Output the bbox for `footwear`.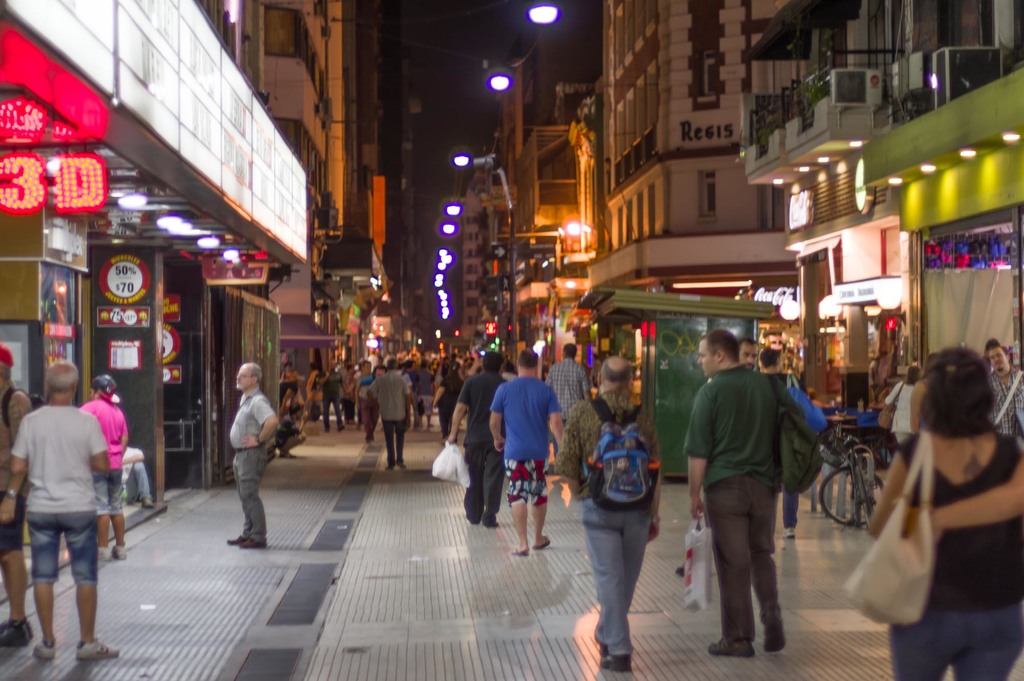
l=98, t=550, r=109, b=562.
